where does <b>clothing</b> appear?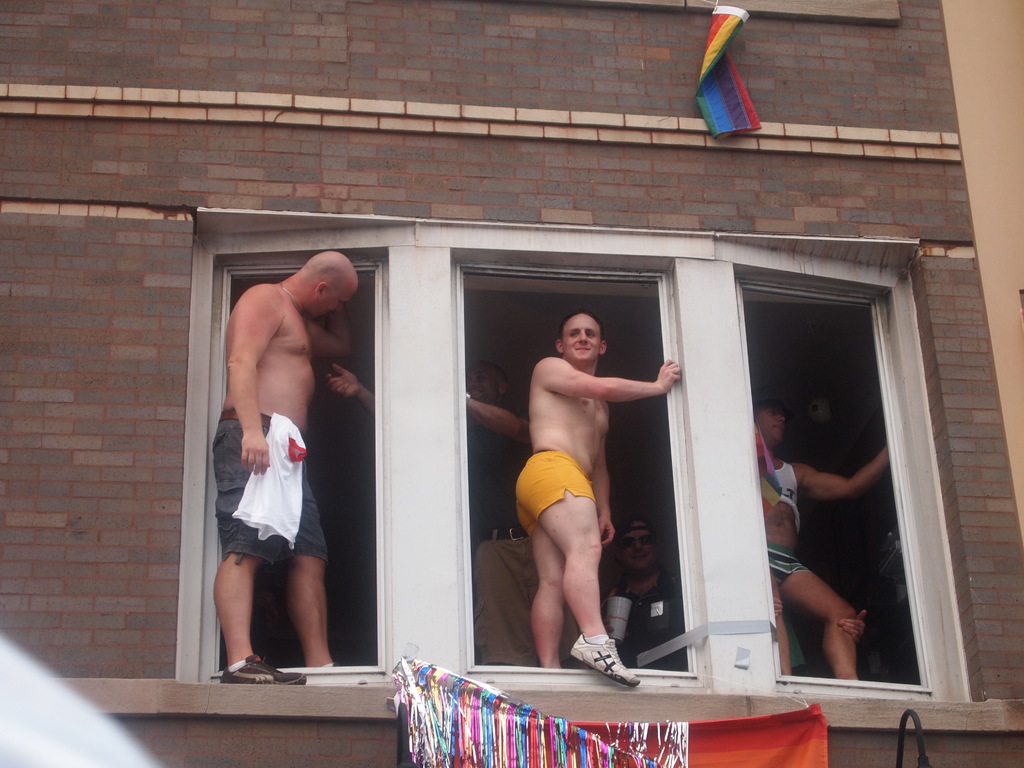
Appears at <bbox>771, 460, 797, 525</bbox>.
